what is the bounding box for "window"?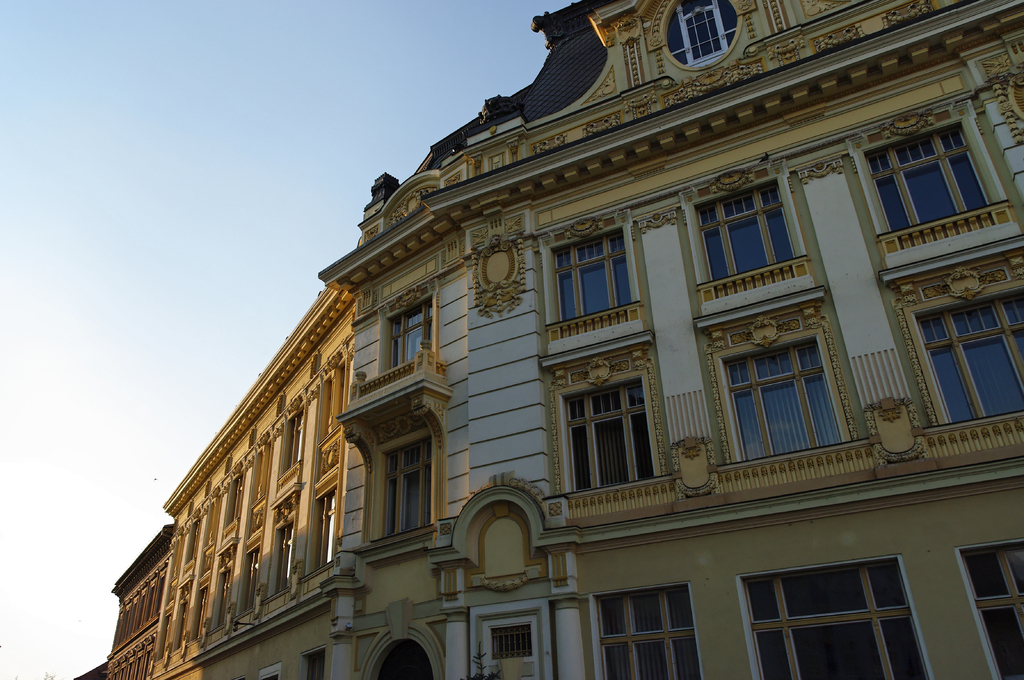
[589,589,701,679].
